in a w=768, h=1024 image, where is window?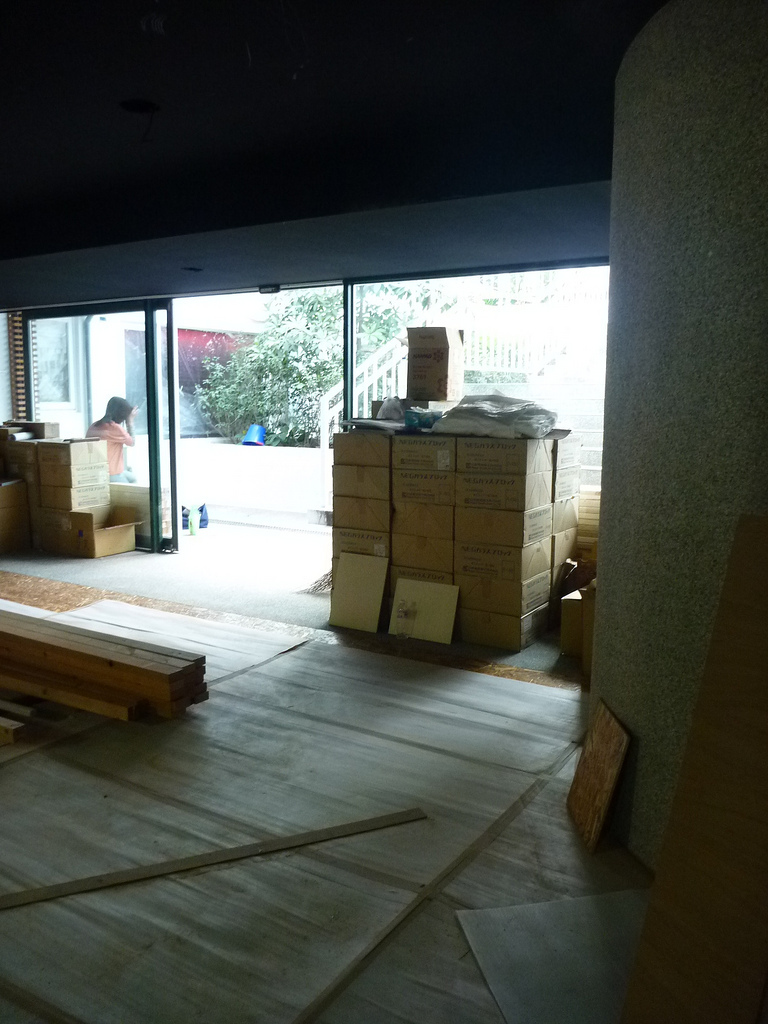
BBox(19, 313, 64, 405).
